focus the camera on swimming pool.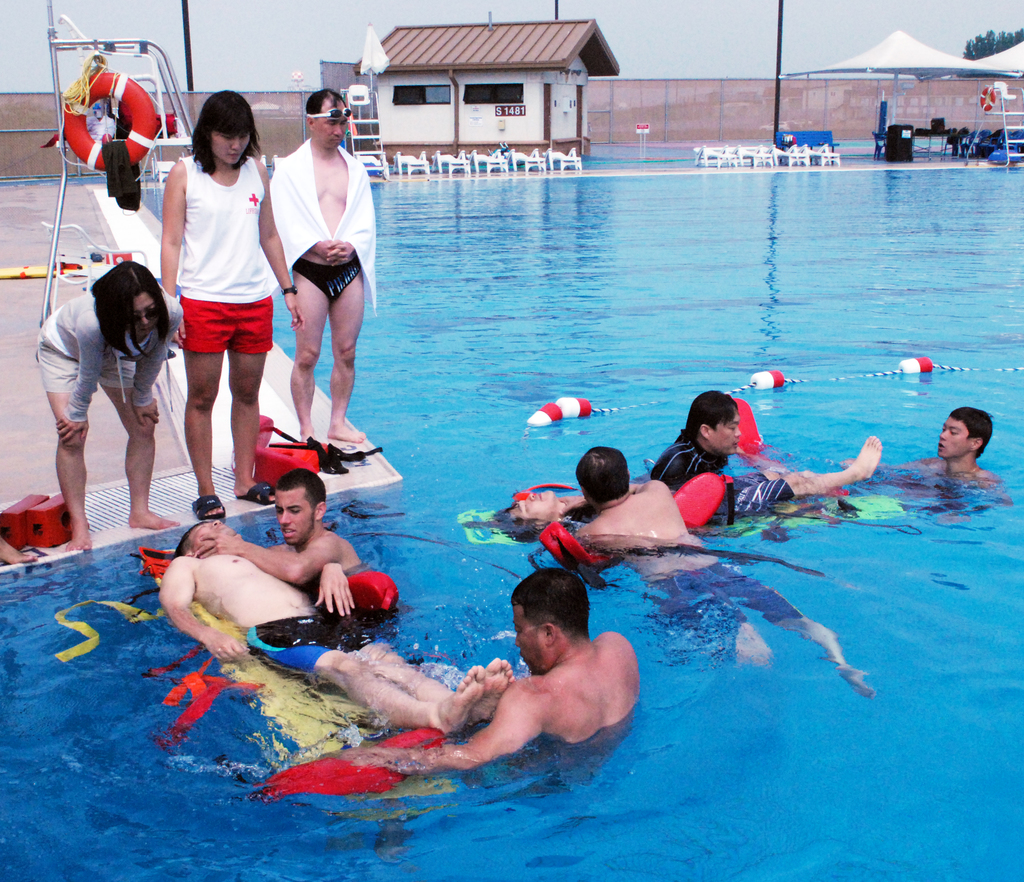
Focus region: {"left": 1, "top": 167, "right": 965, "bottom": 874}.
